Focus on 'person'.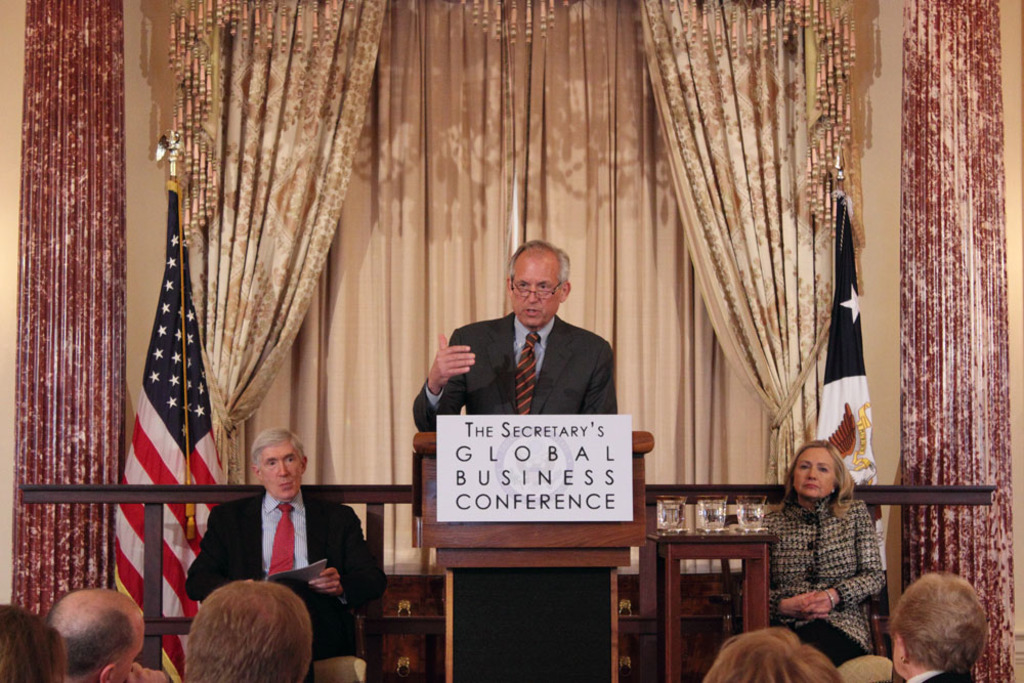
Focused at <region>193, 426, 379, 655</region>.
